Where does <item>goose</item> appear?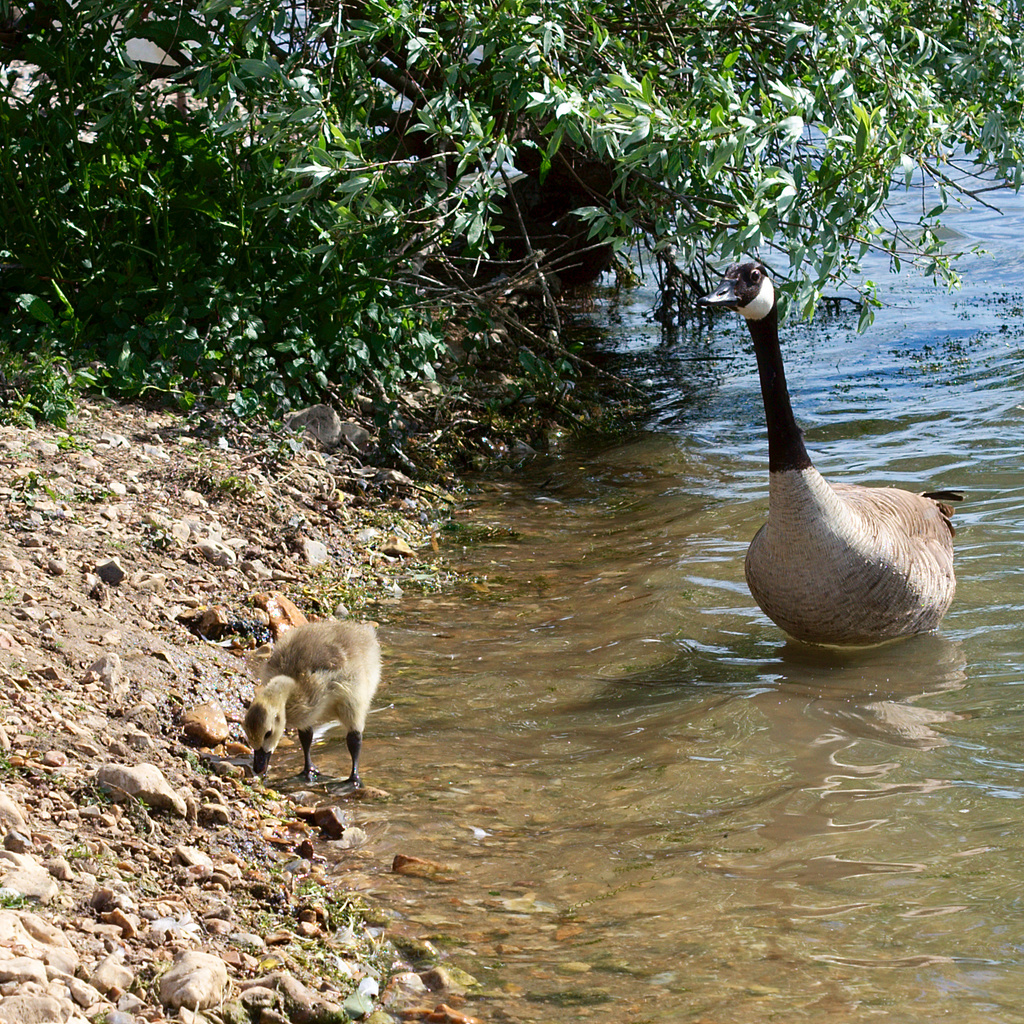
Appears at 246:627:383:792.
